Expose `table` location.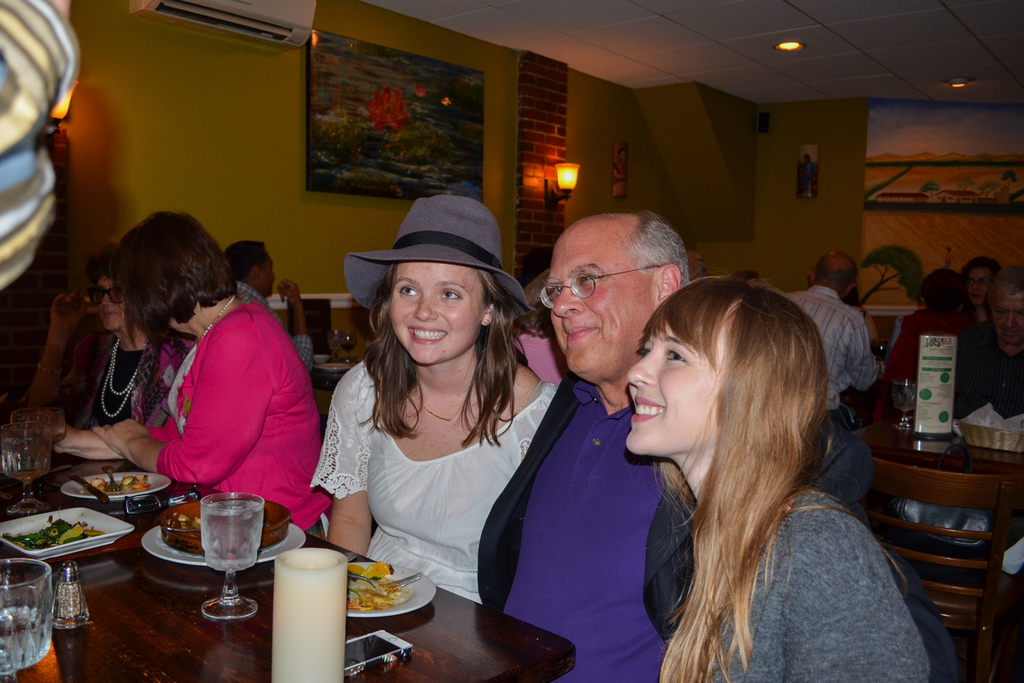
Exposed at box=[861, 415, 1023, 494].
